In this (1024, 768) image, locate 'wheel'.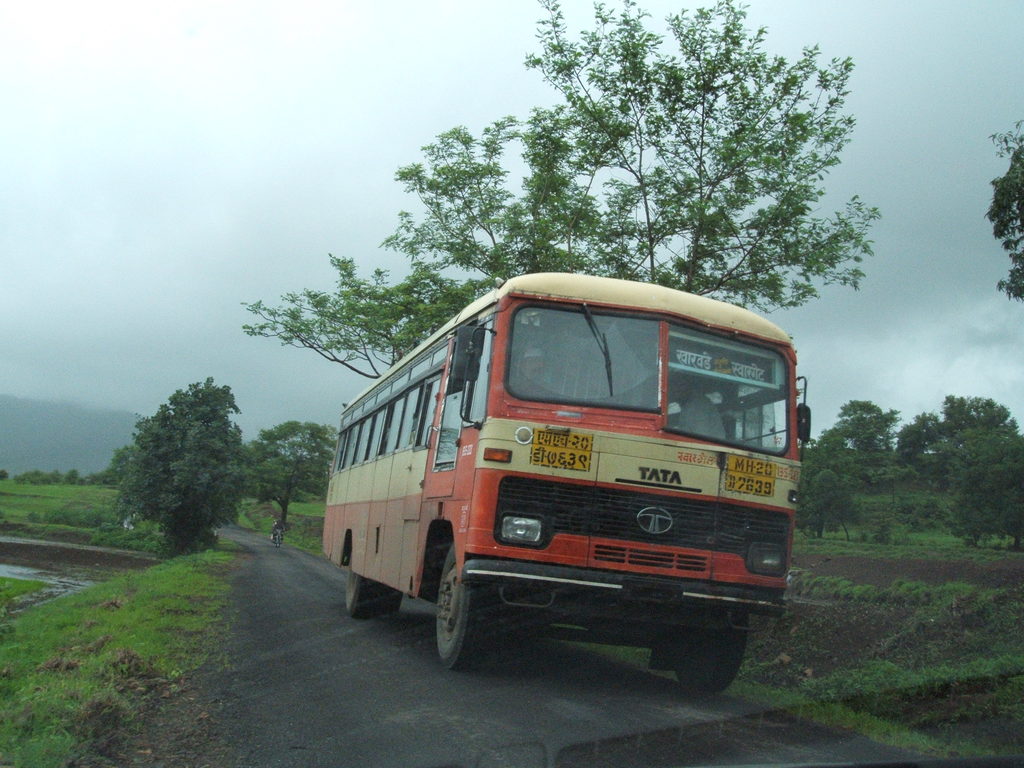
Bounding box: {"x1": 344, "y1": 570, "x2": 376, "y2": 616}.
